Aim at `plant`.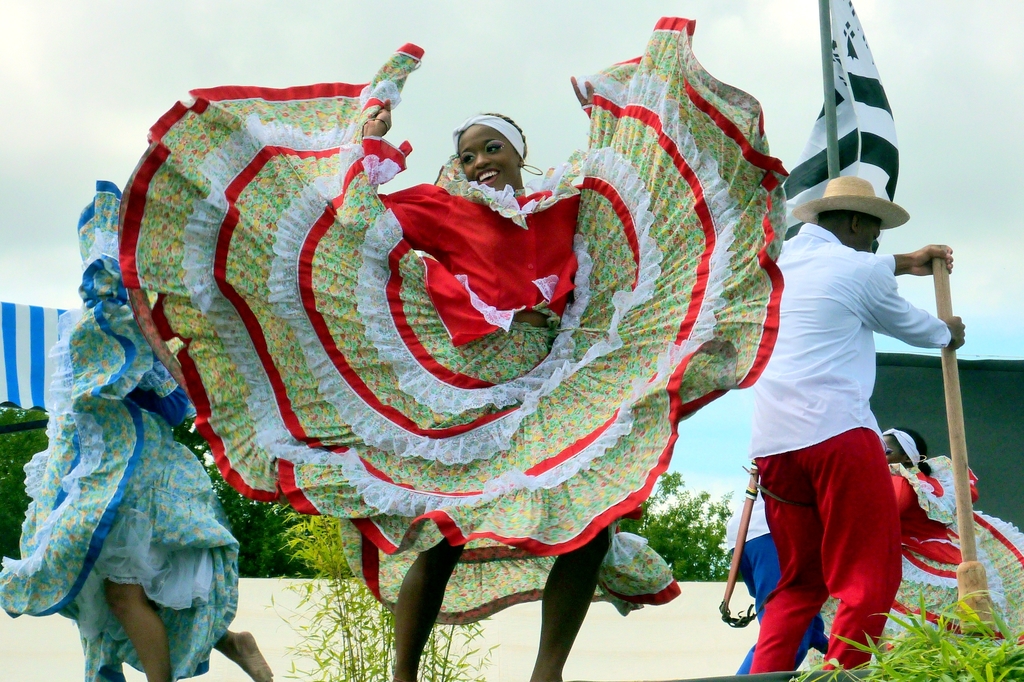
Aimed at <bbox>596, 438, 764, 587</bbox>.
